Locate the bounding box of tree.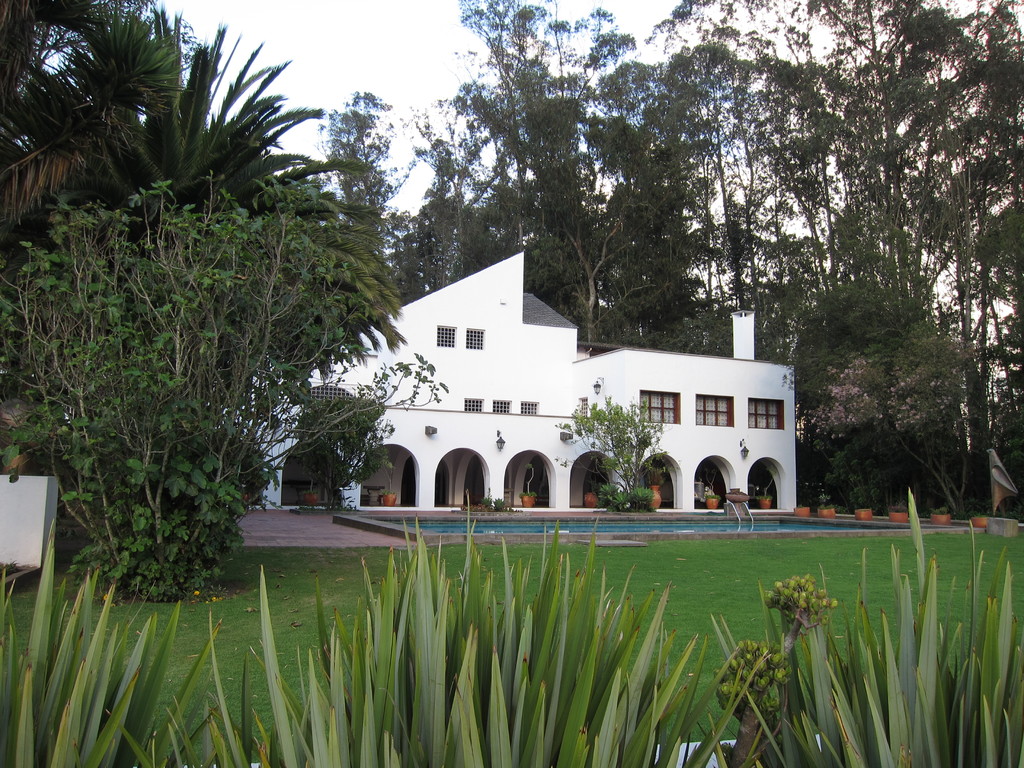
Bounding box: bbox=[0, 0, 410, 481].
